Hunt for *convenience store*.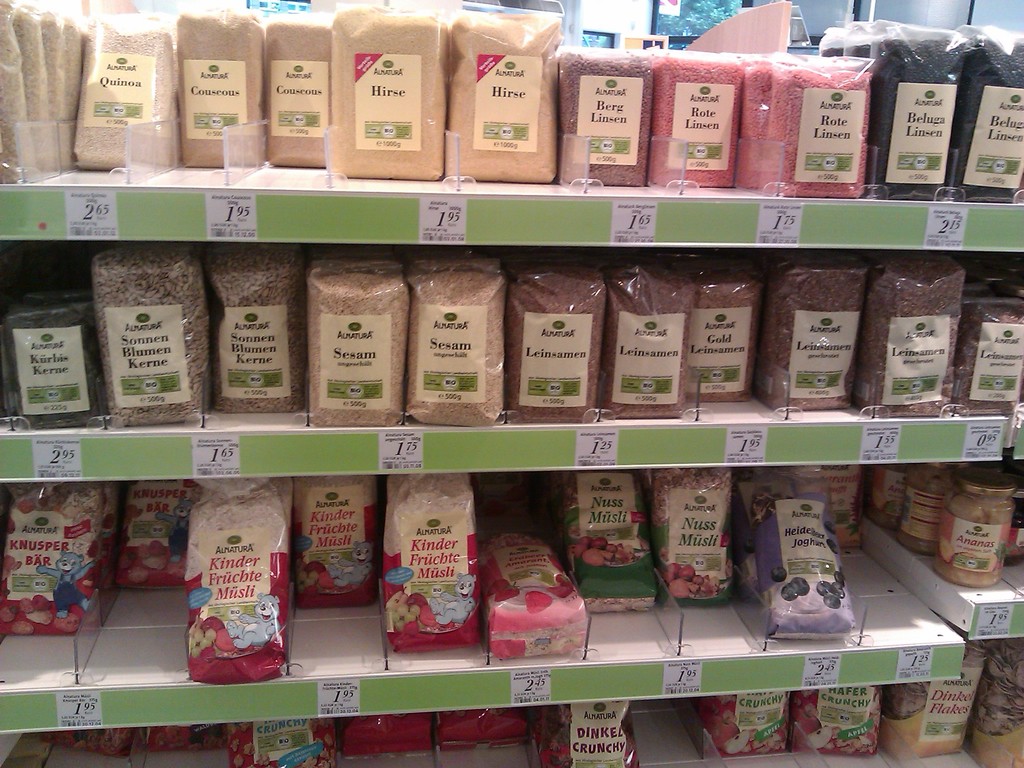
Hunted down at x1=0, y1=0, x2=1023, y2=767.
